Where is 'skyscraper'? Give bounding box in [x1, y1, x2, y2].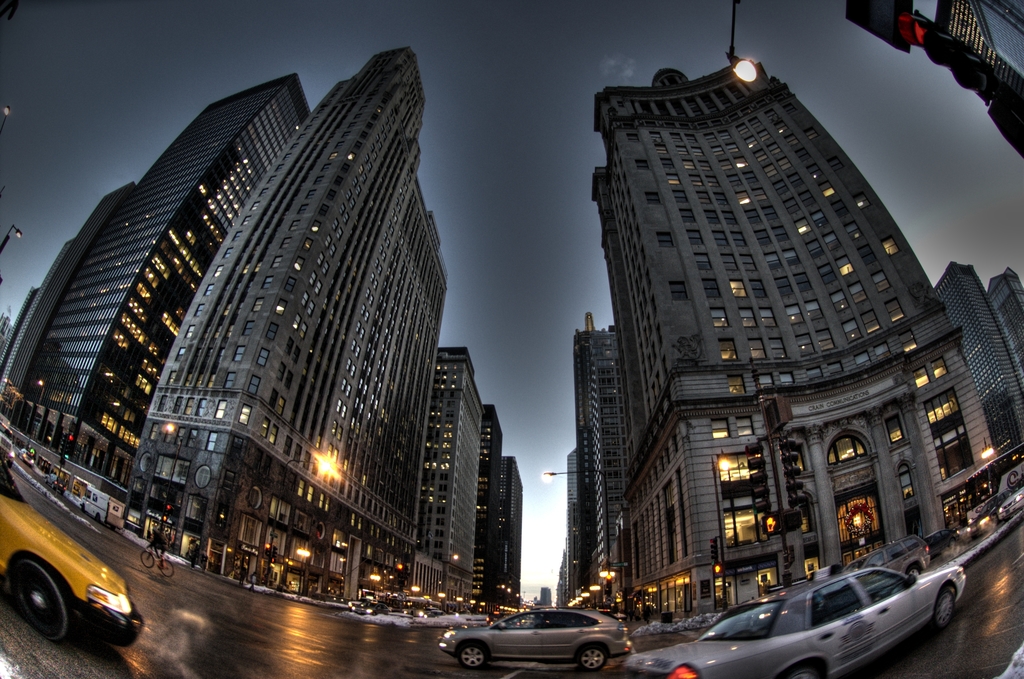
[989, 269, 1023, 404].
